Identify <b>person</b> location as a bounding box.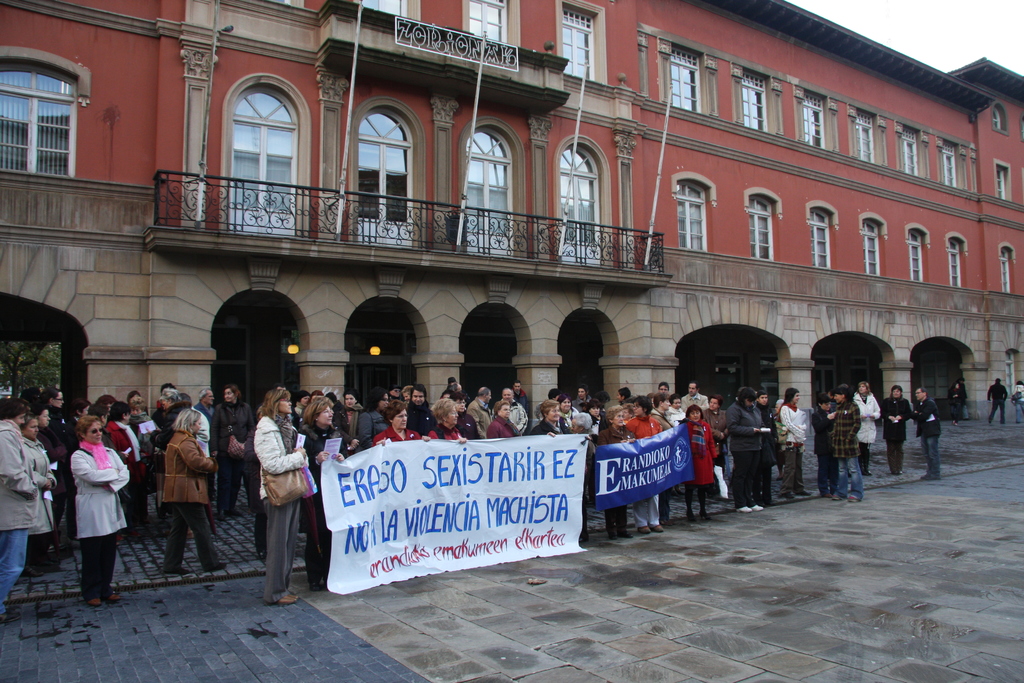
Rect(1014, 381, 1023, 429).
